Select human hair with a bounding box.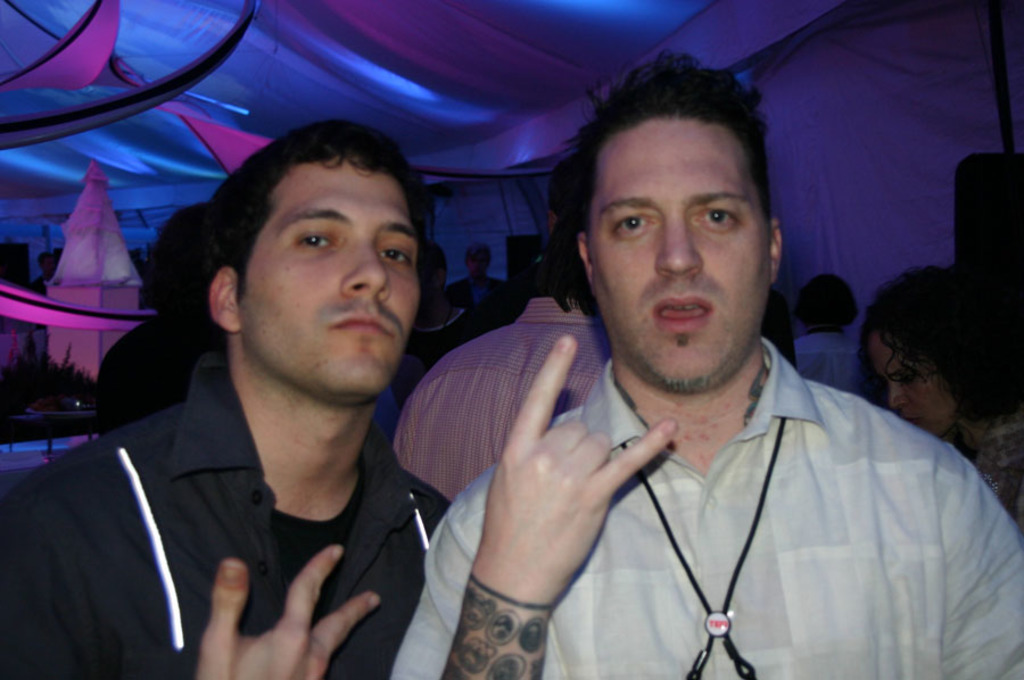
locate(564, 64, 790, 287).
